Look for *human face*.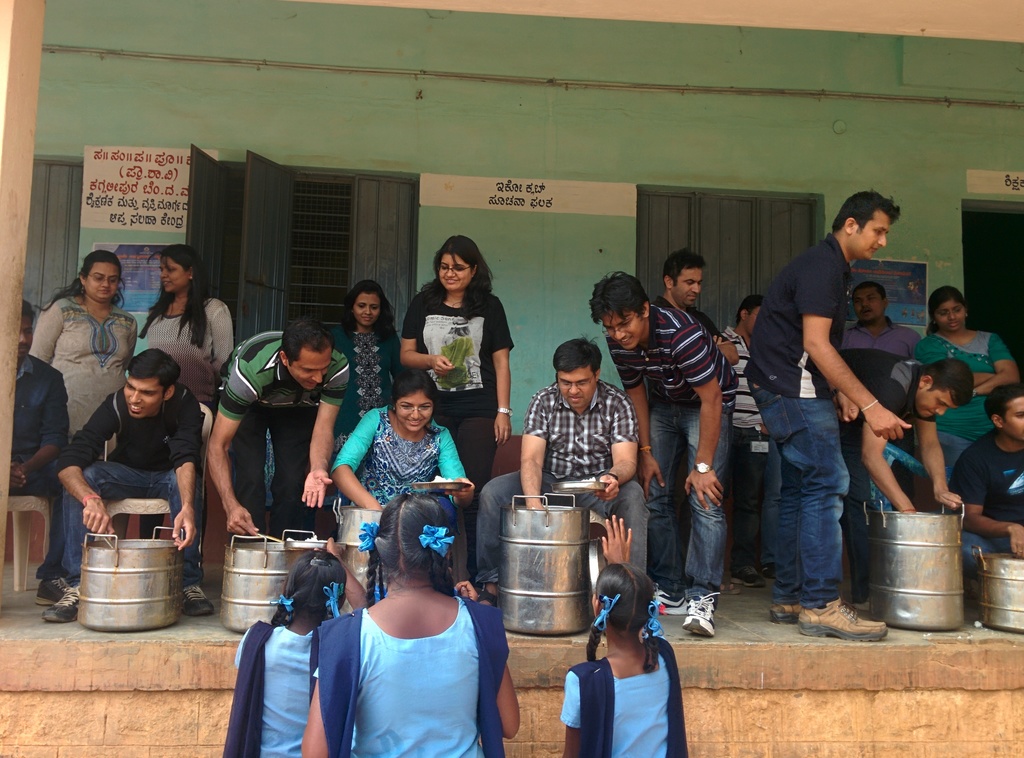
Found: 852 283 884 321.
